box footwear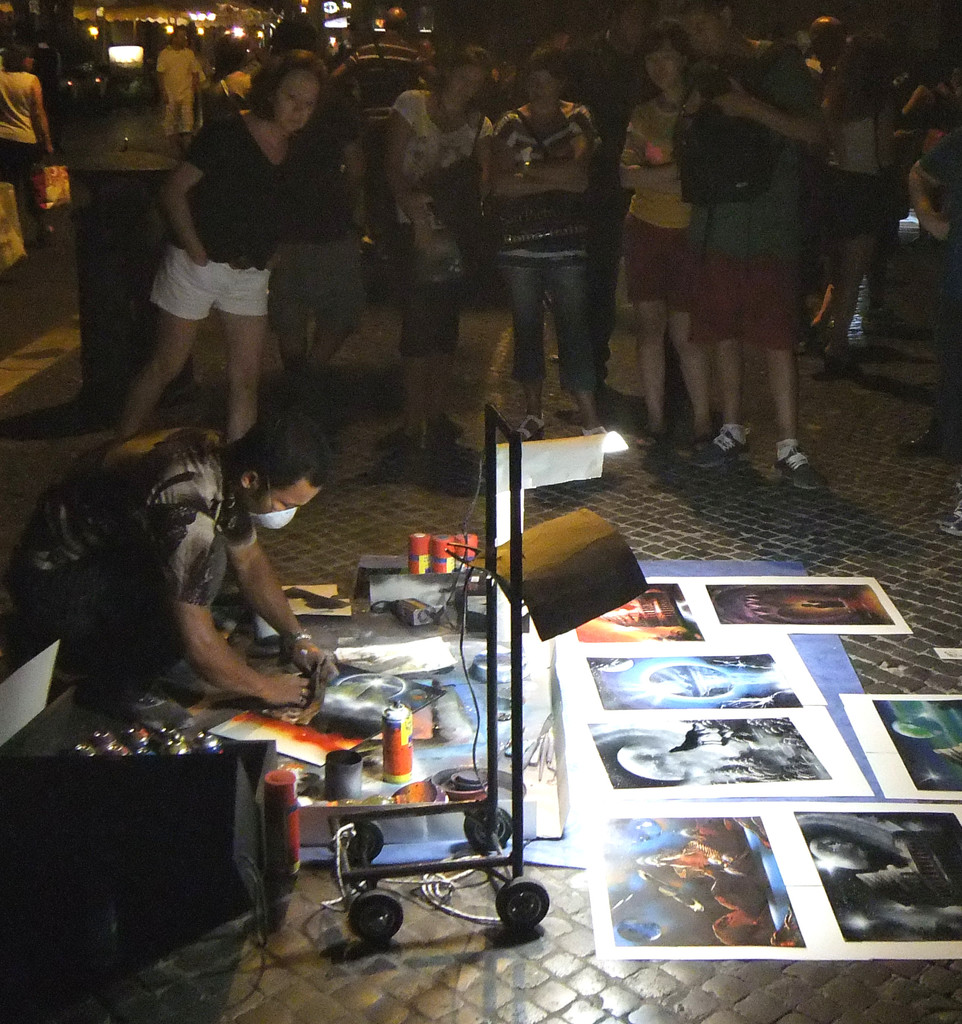
[left=905, top=410, right=954, bottom=451]
